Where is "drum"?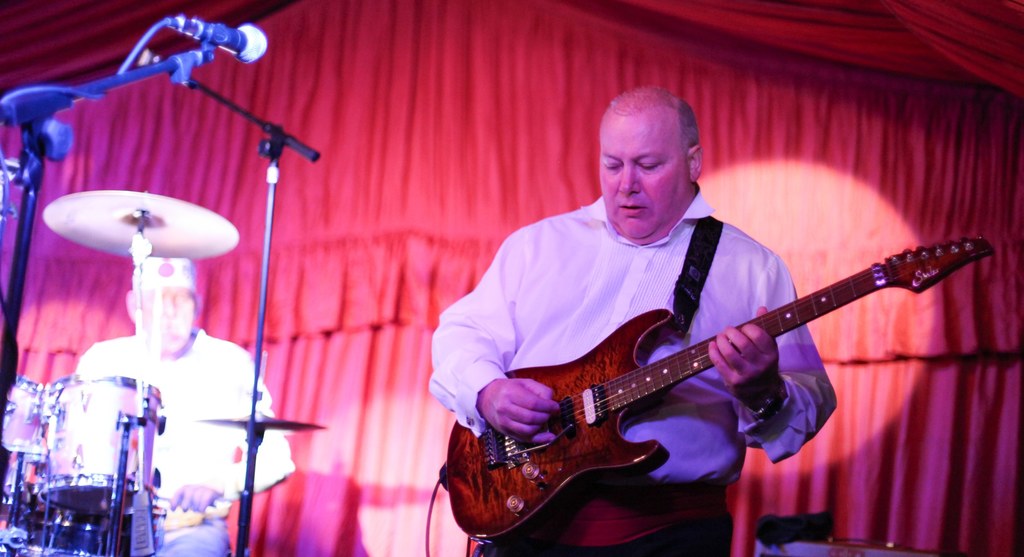
select_region(16, 512, 134, 556).
